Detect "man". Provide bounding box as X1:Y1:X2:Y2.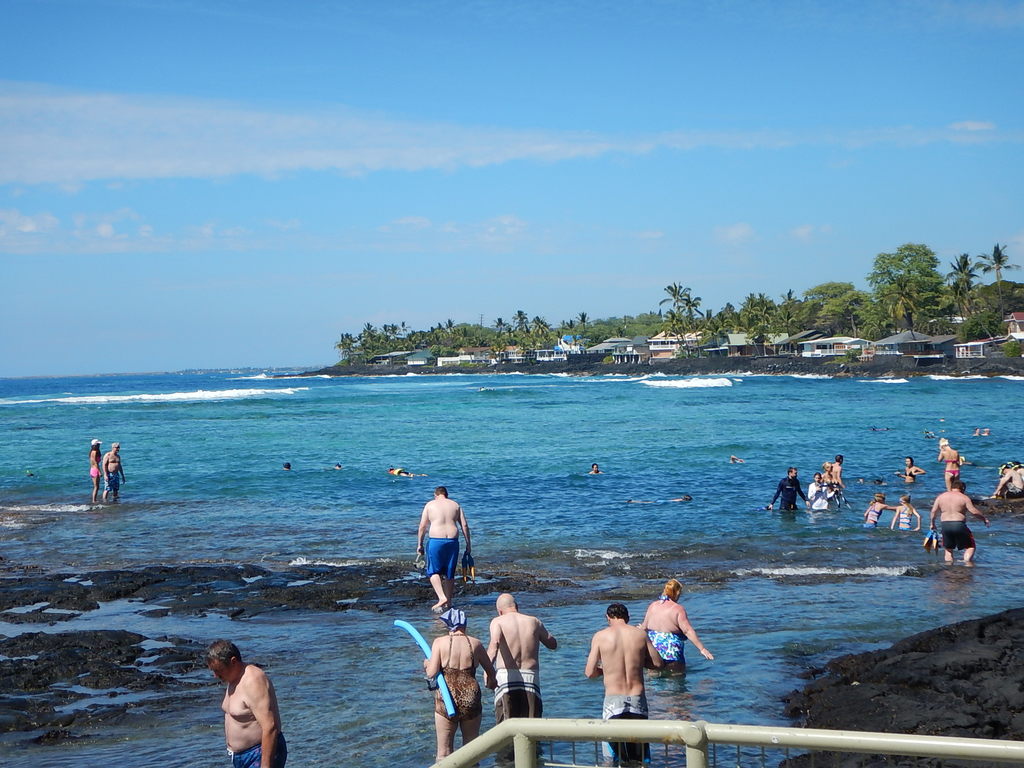
412:486:479:614.
